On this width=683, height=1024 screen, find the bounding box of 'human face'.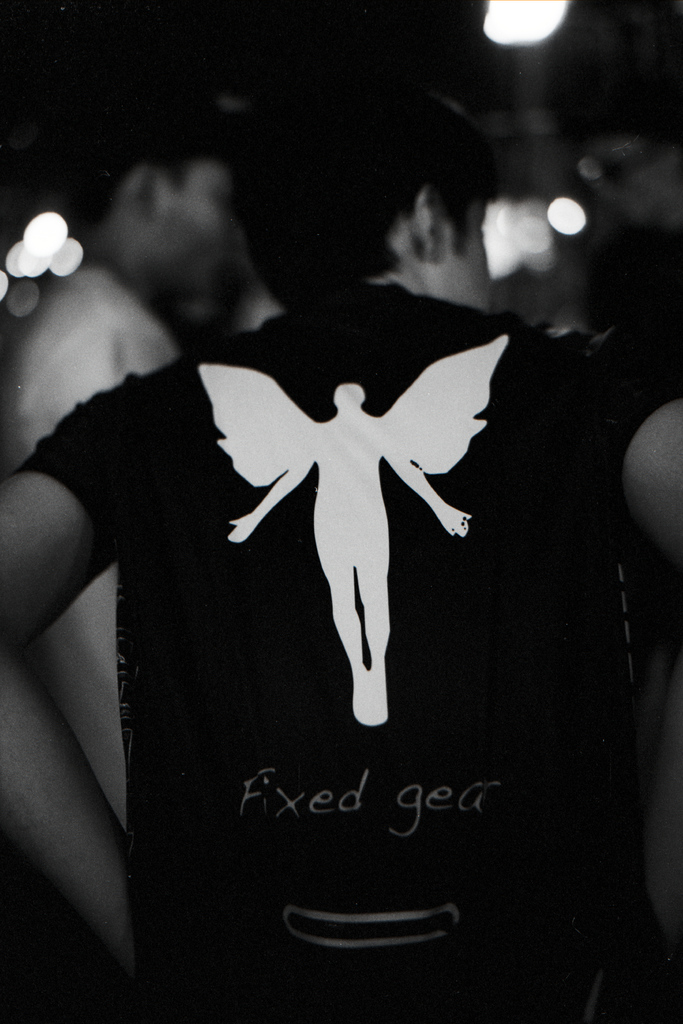
Bounding box: left=145, top=161, right=243, bottom=294.
